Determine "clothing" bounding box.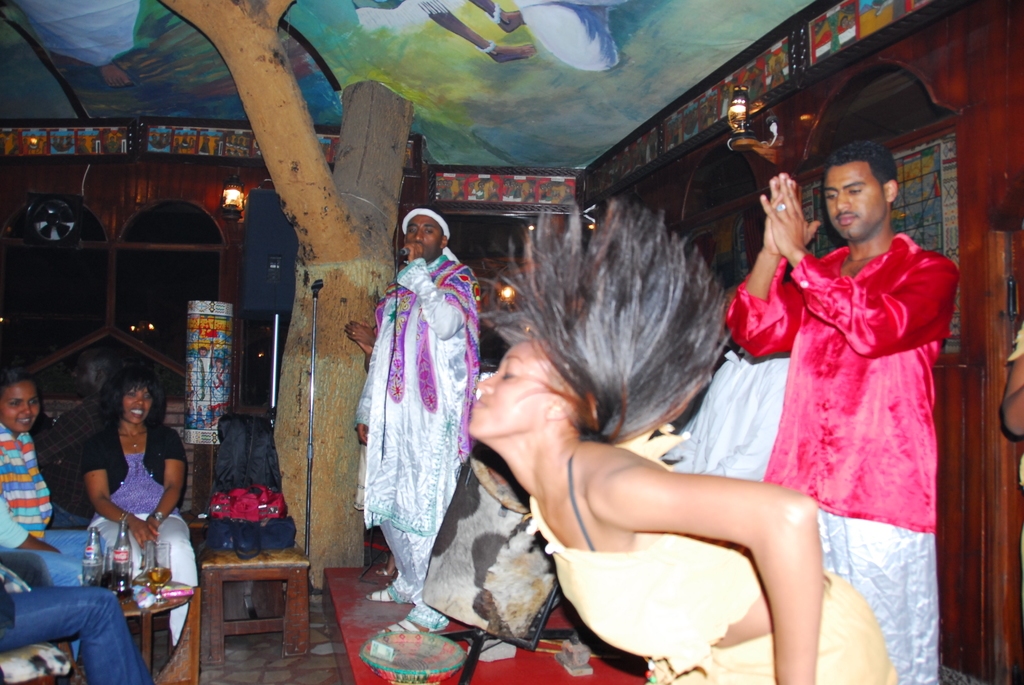
Determined: box(0, 581, 113, 663).
